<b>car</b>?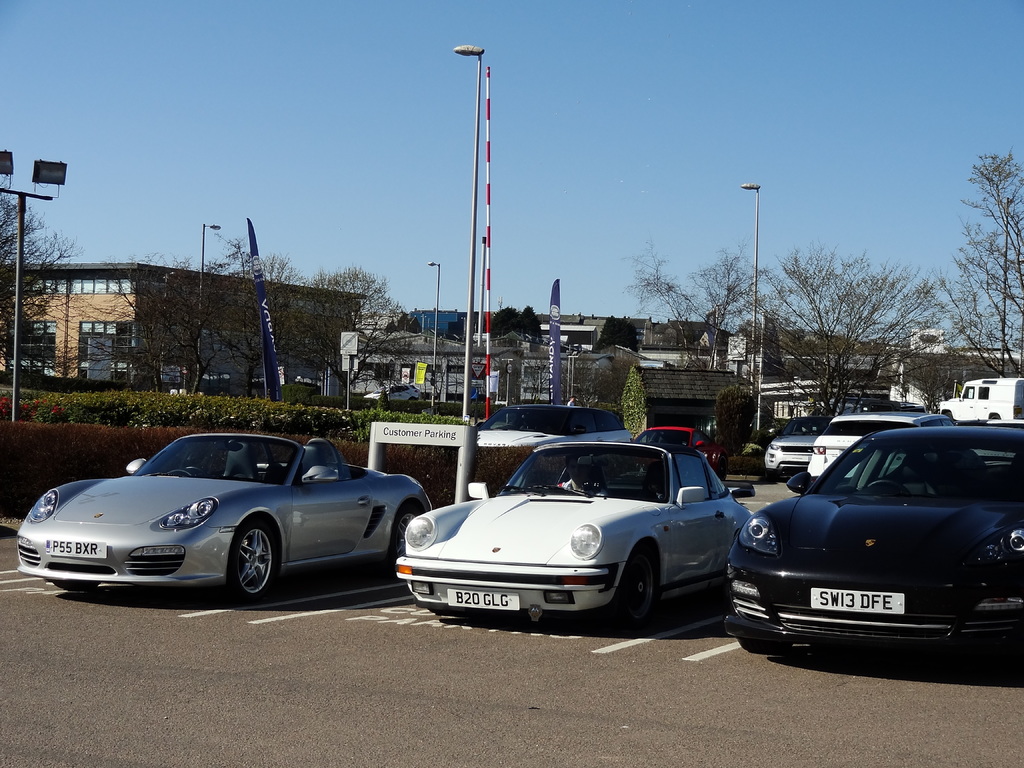
{"left": 765, "top": 434, "right": 816, "bottom": 479}
